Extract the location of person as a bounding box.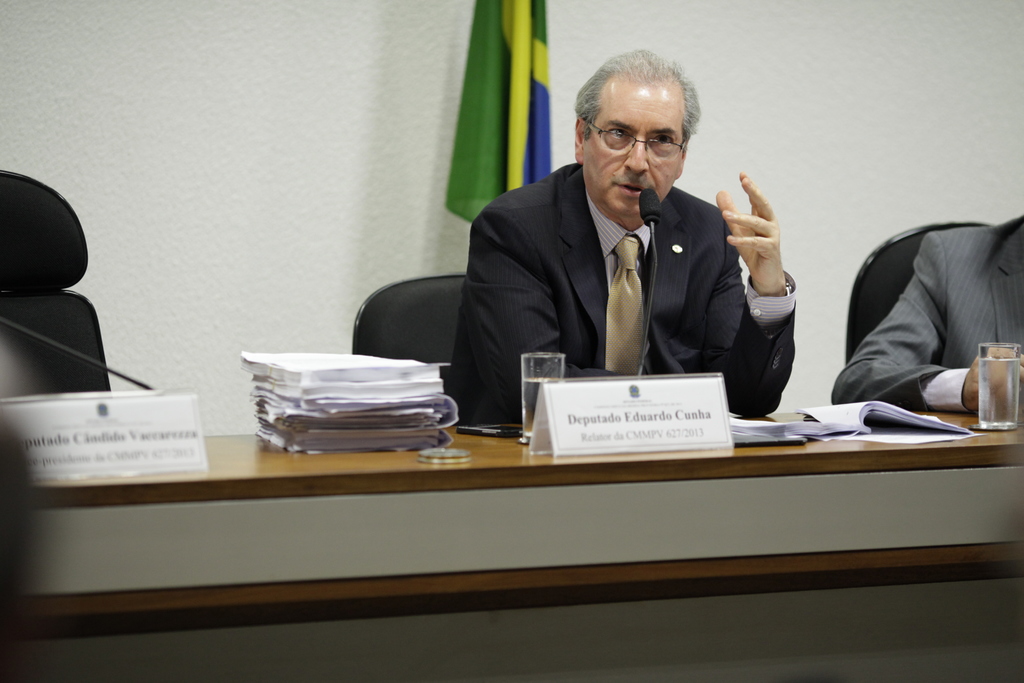
442:45:797:425.
